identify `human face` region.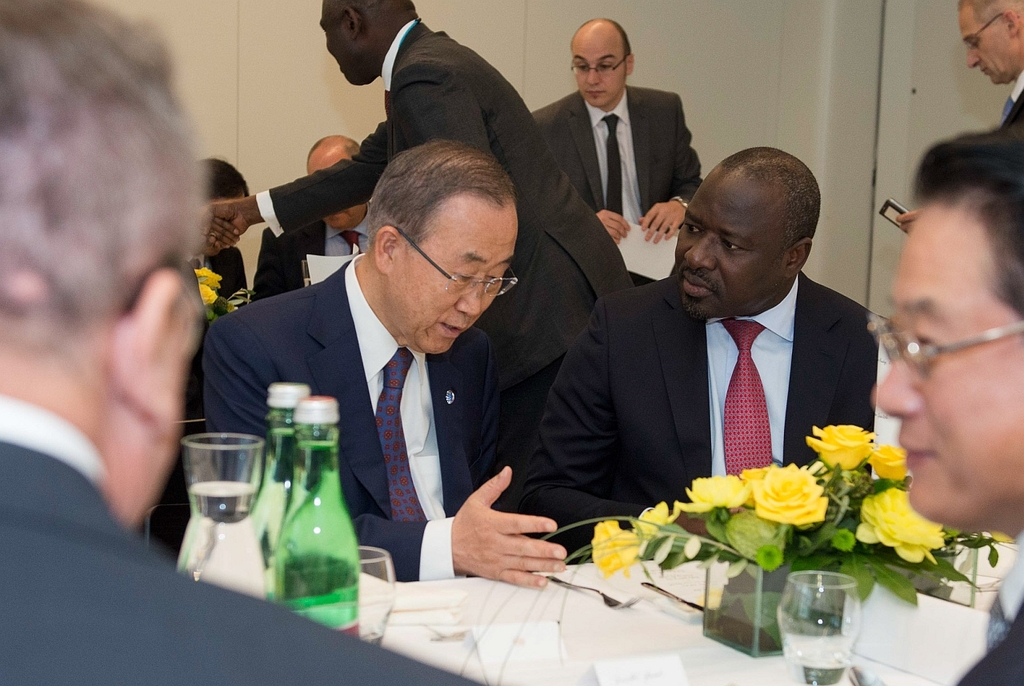
Region: <region>675, 171, 787, 316</region>.
